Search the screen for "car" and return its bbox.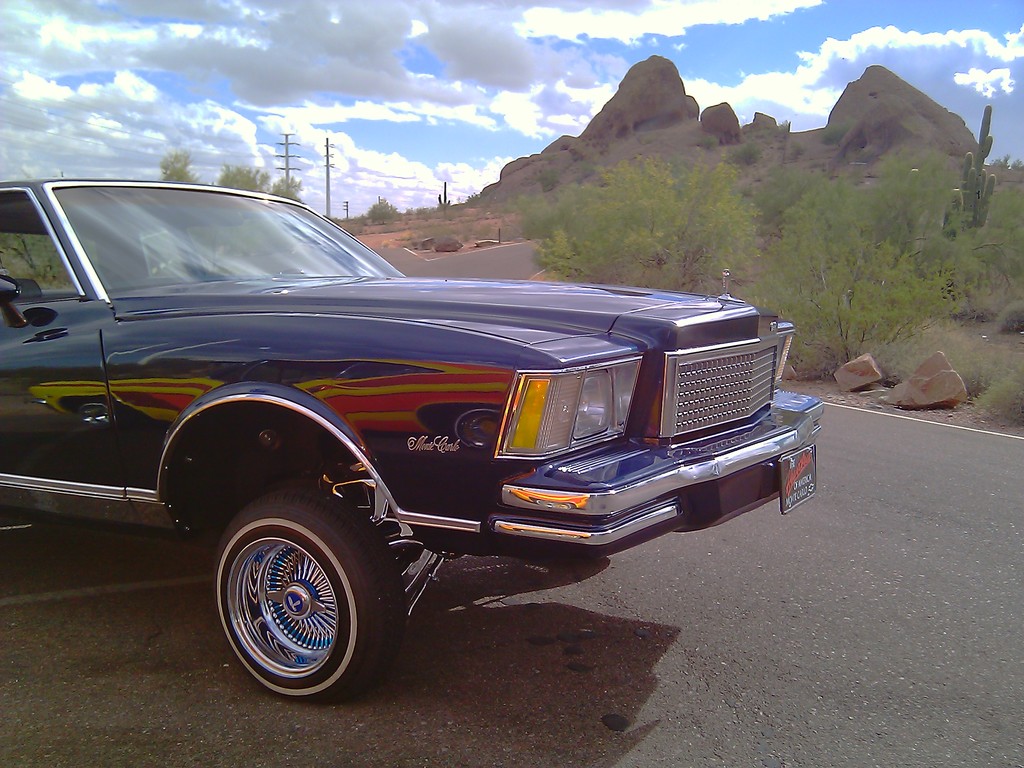
Found: (0,176,821,707).
